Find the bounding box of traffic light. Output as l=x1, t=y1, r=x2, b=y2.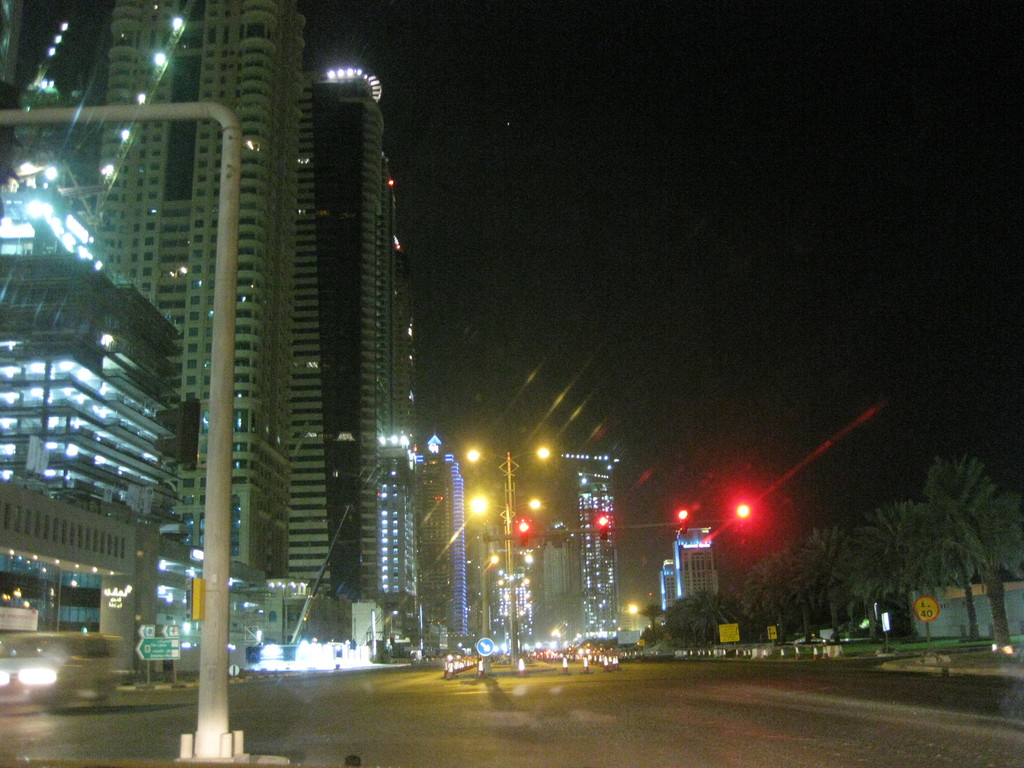
l=678, t=509, r=687, b=532.
